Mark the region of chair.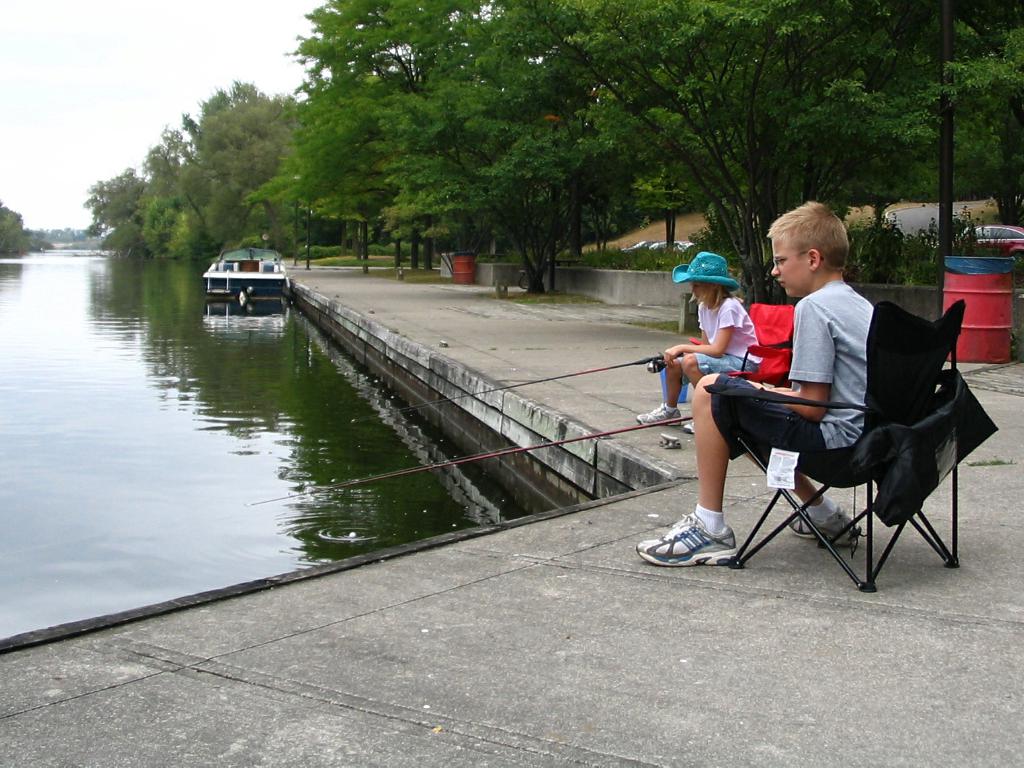
Region: (x1=683, y1=294, x2=974, y2=607).
